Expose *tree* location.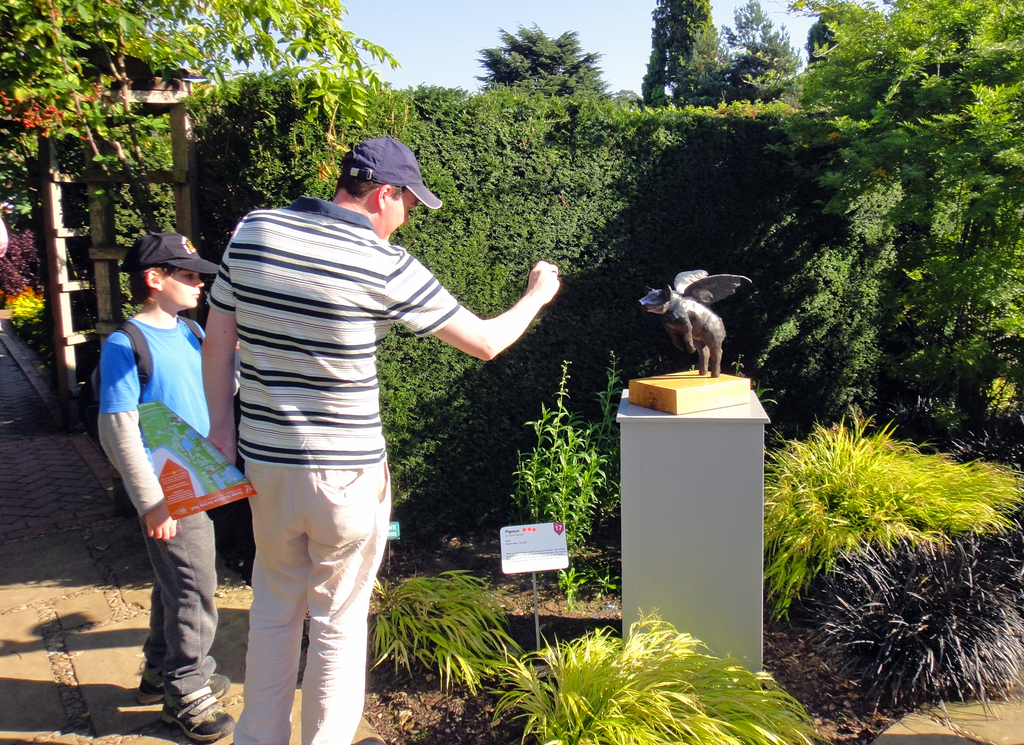
Exposed at locate(0, 0, 423, 374).
